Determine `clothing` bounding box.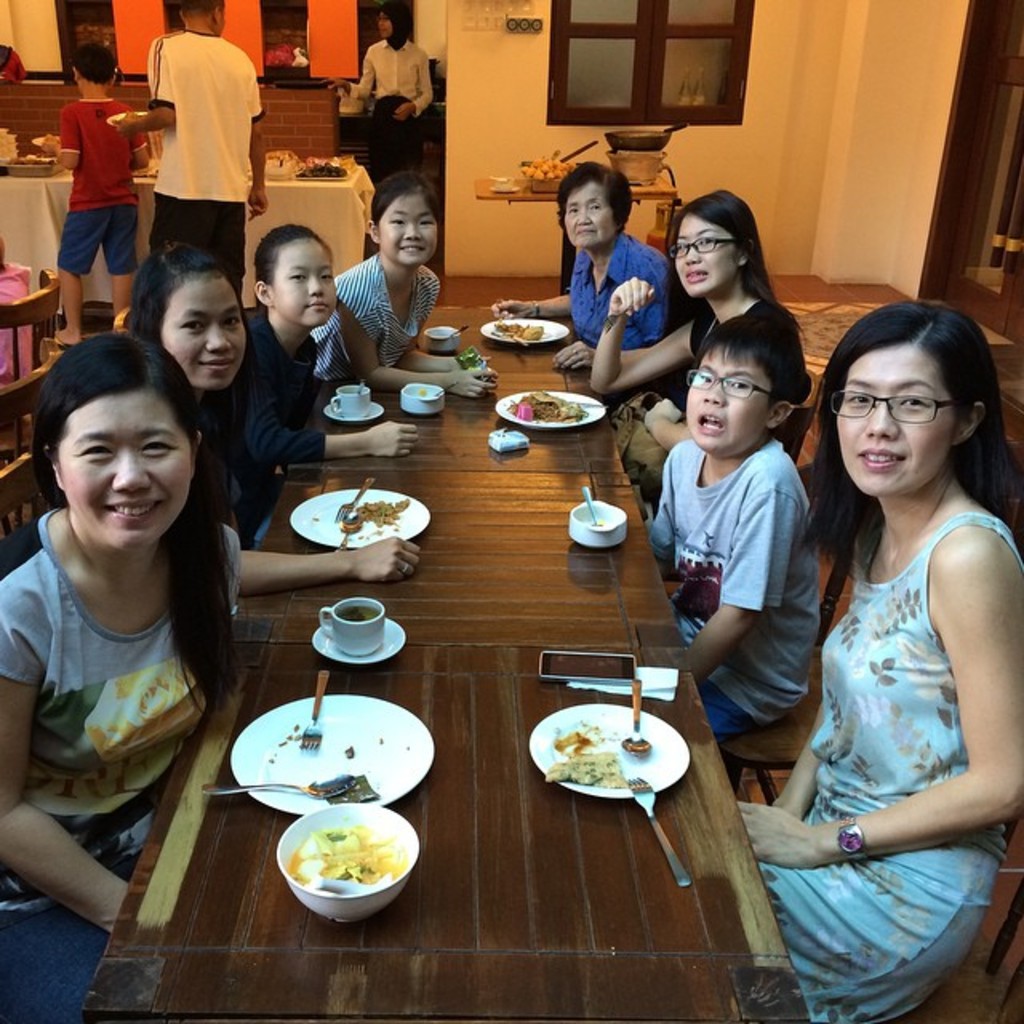
Determined: (left=685, top=304, right=814, bottom=397).
